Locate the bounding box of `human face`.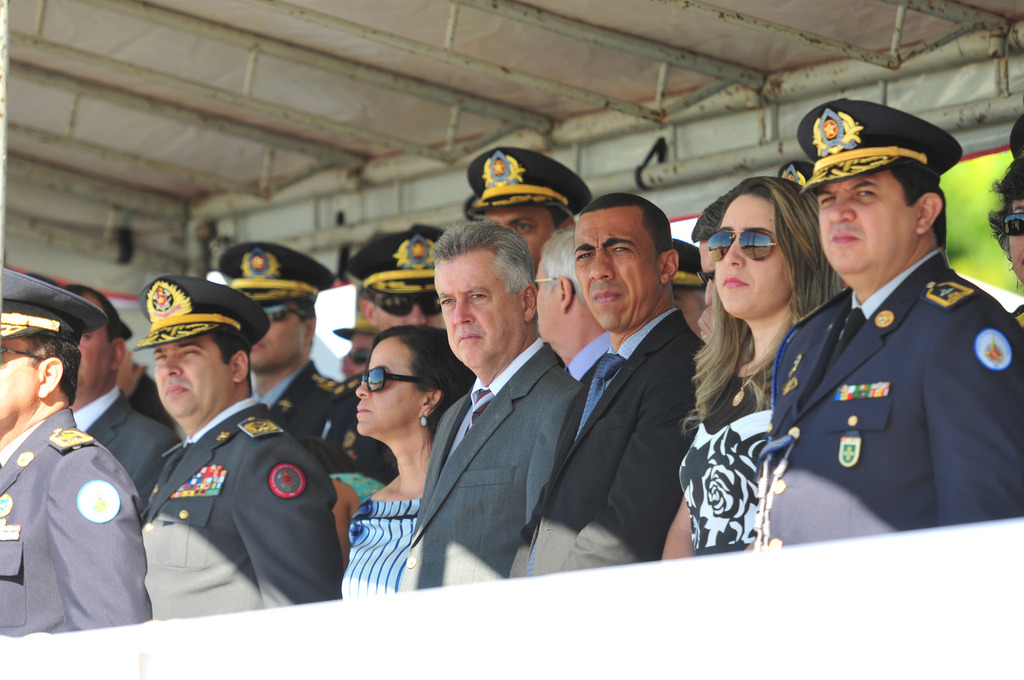
Bounding box: BBox(474, 205, 564, 275).
